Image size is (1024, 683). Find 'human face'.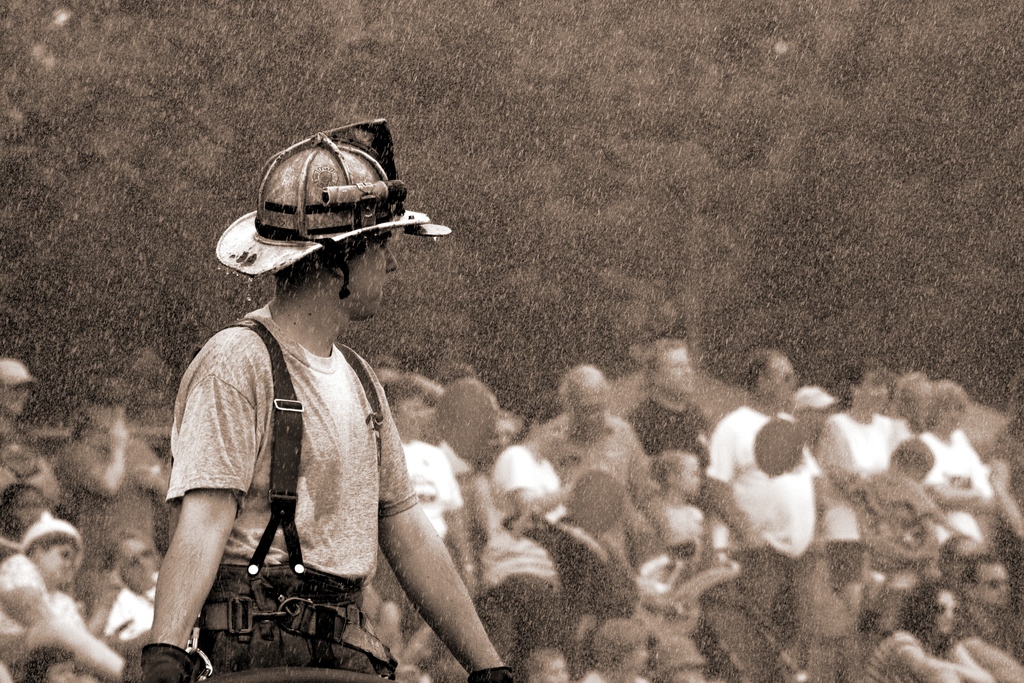
bbox(919, 377, 931, 424).
